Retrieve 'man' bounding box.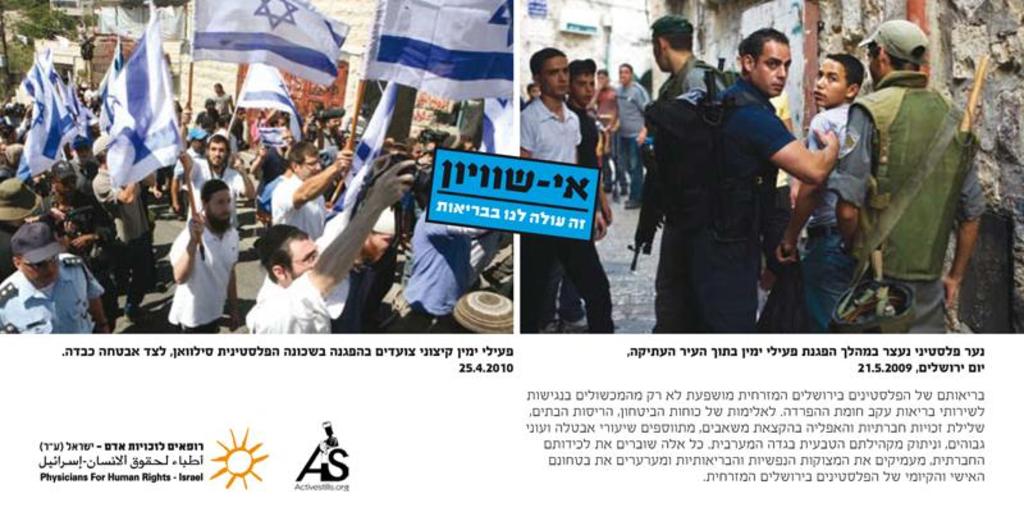
Bounding box: 595:69:618:152.
